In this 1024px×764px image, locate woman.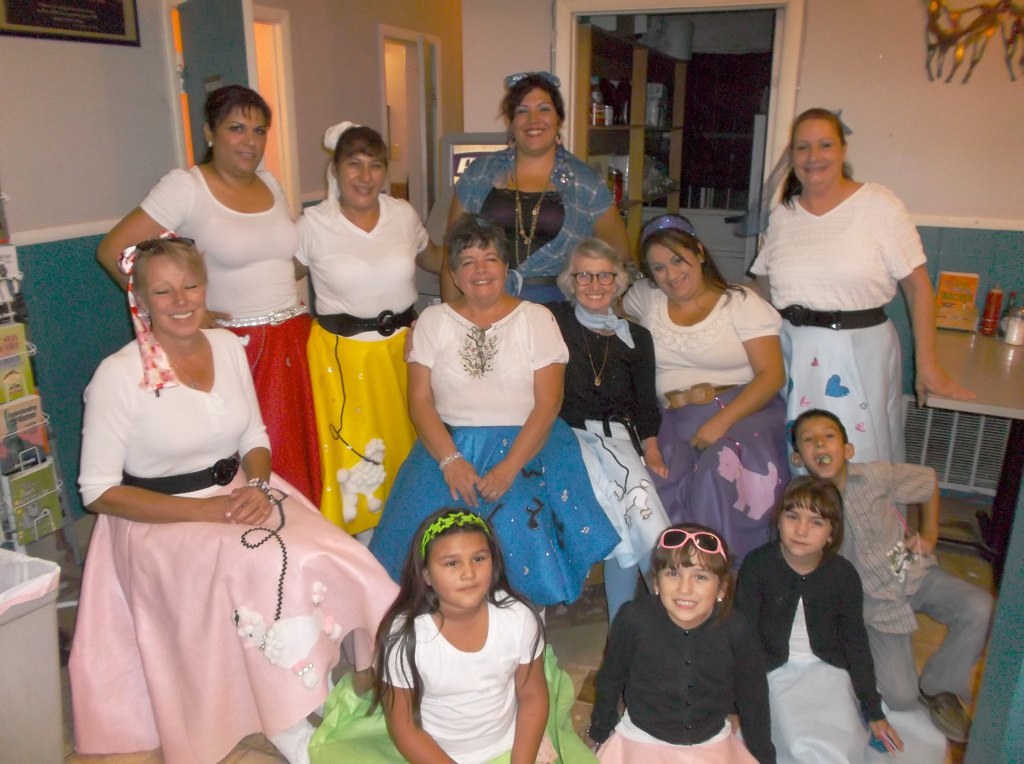
Bounding box: Rect(617, 215, 812, 568).
